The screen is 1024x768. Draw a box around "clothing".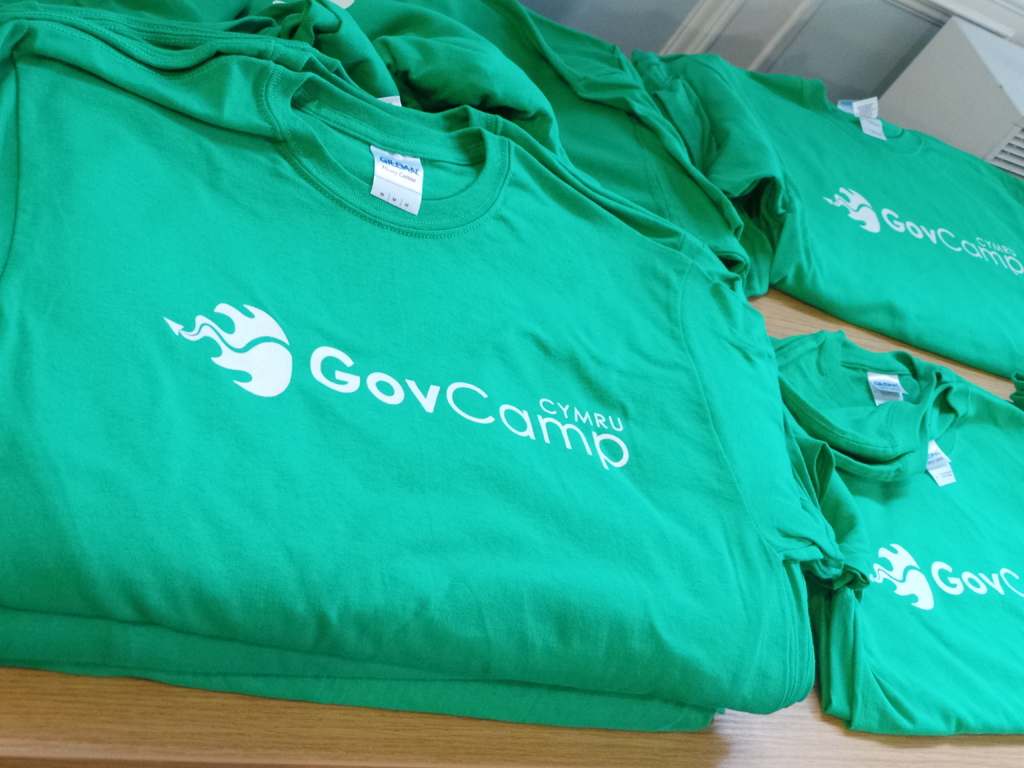
select_region(808, 333, 1011, 726).
